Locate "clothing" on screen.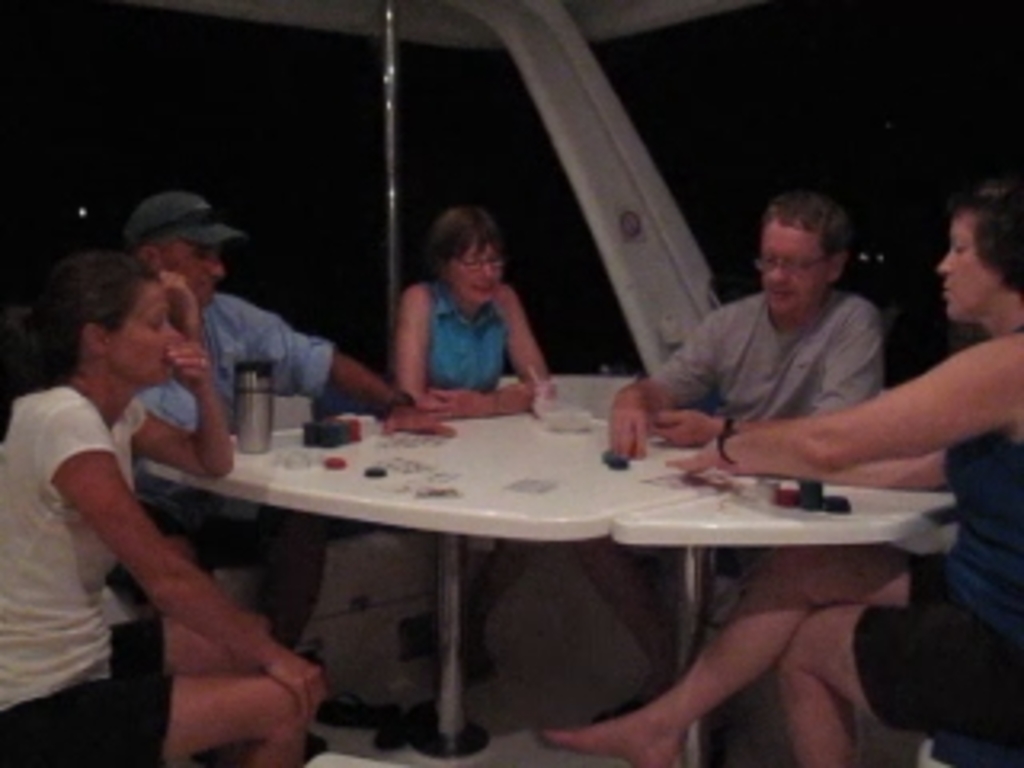
On screen at [138,285,333,435].
